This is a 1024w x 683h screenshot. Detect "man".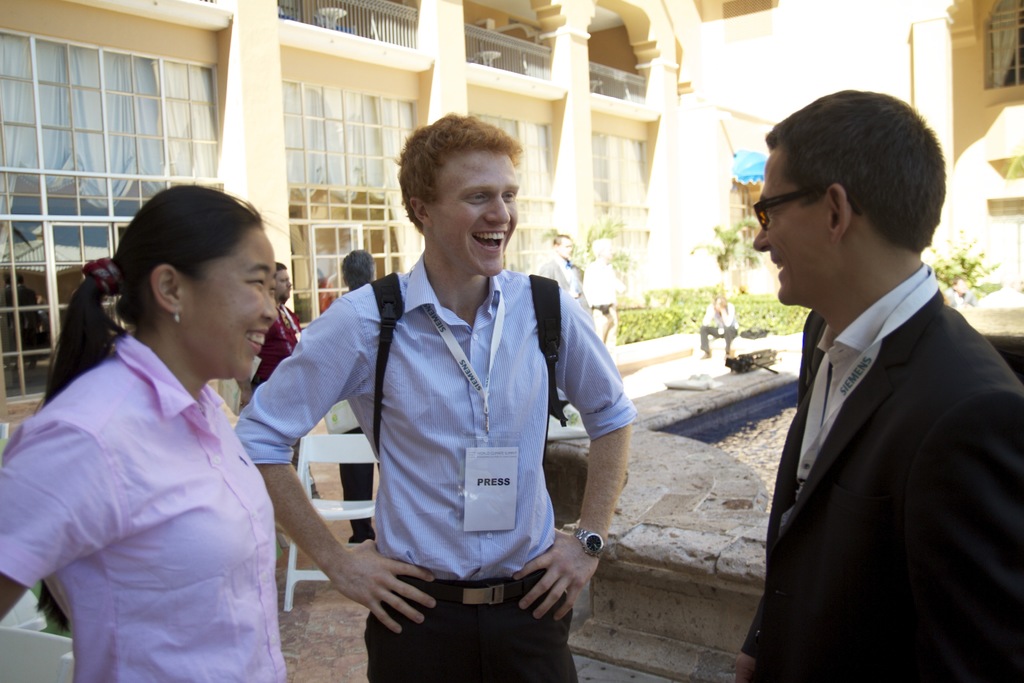
225:108:639:682.
